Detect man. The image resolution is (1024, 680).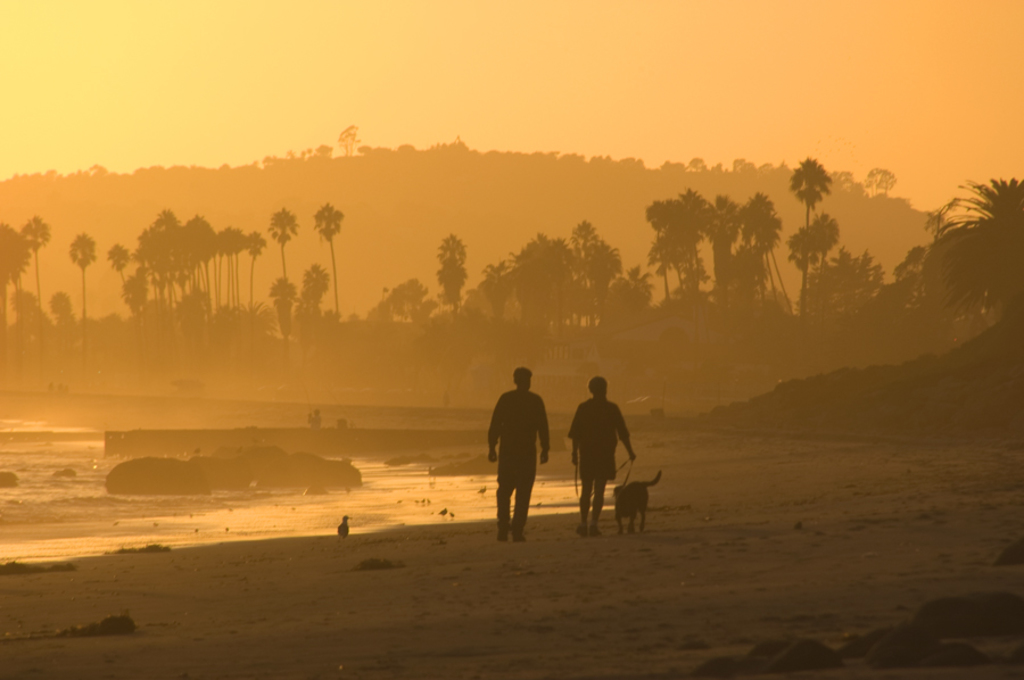
select_region(486, 371, 556, 537).
